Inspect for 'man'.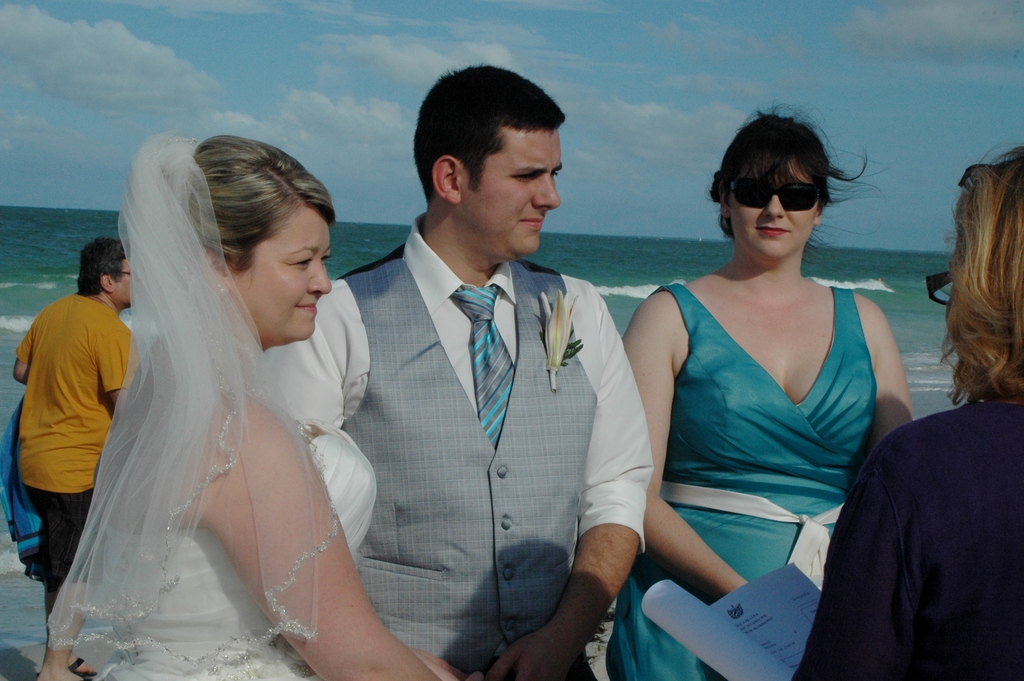
Inspection: box(298, 81, 664, 671).
